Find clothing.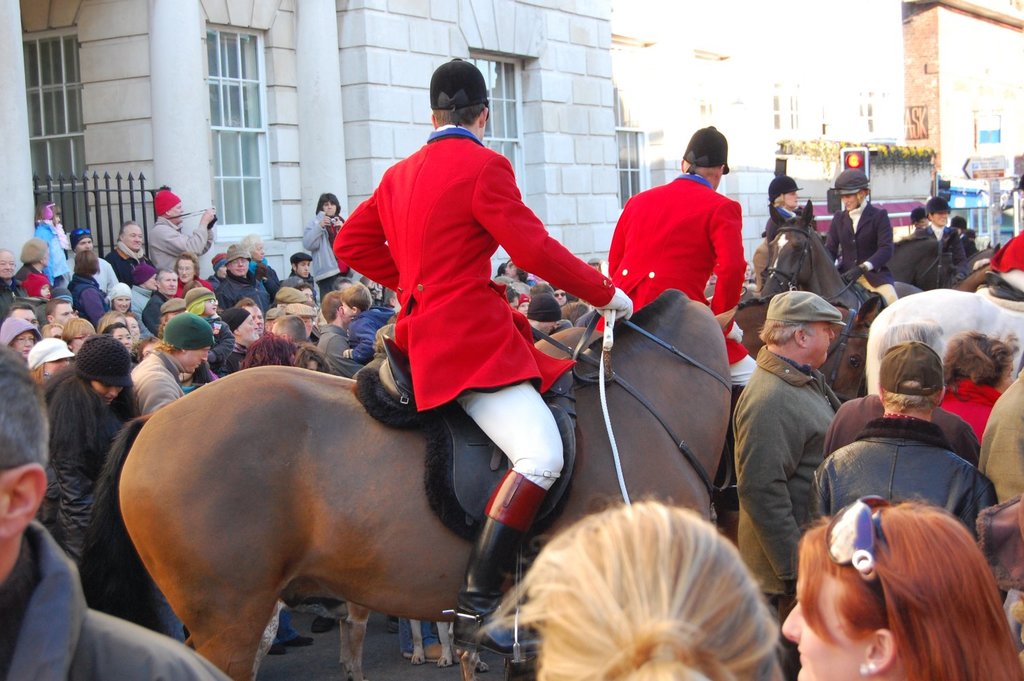
[x1=343, y1=300, x2=398, y2=362].
